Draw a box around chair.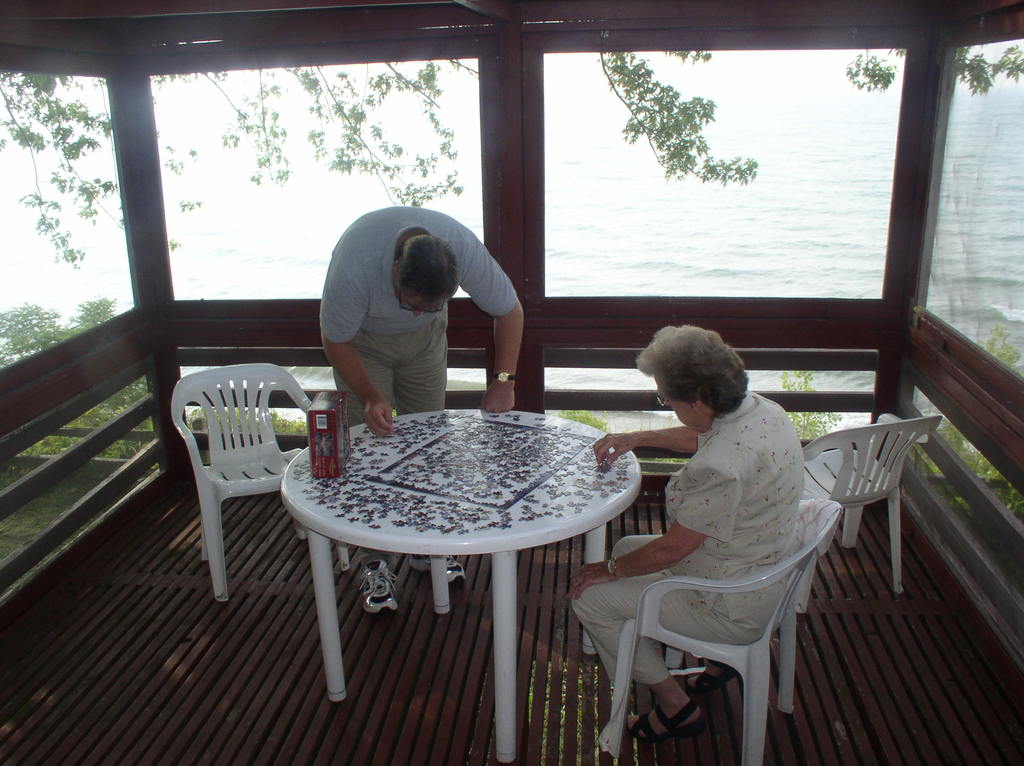
{"x1": 602, "y1": 499, "x2": 830, "y2": 755}.
